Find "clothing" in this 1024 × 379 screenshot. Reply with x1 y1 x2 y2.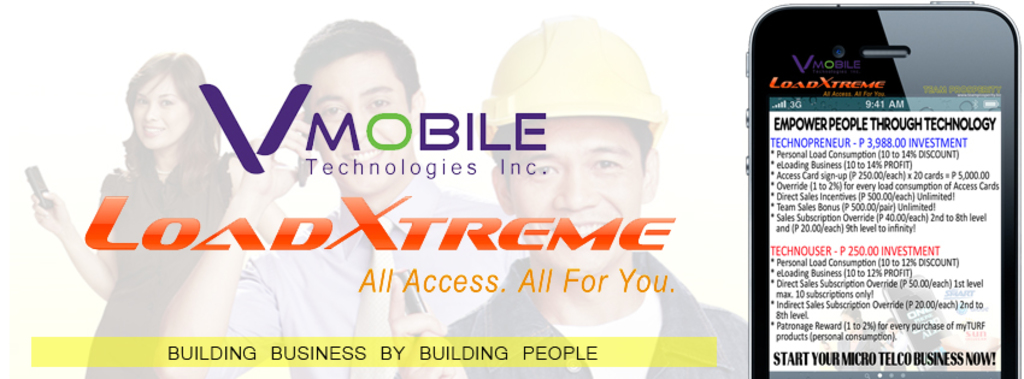
226 178 524 378.
